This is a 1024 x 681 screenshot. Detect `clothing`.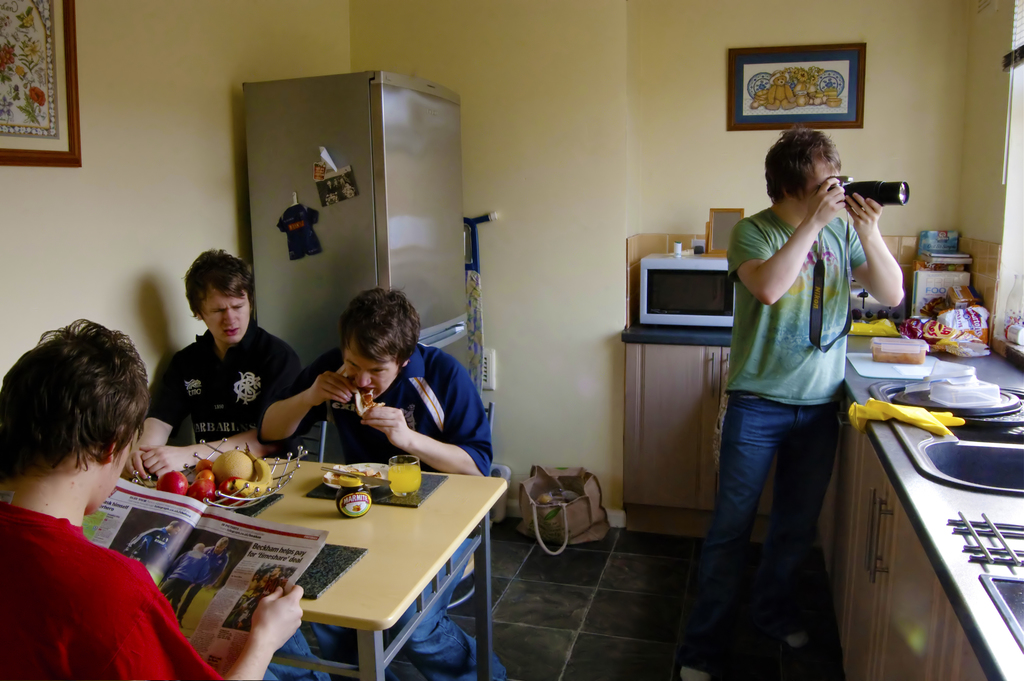
bbox=(728, 144, 904, 598).
